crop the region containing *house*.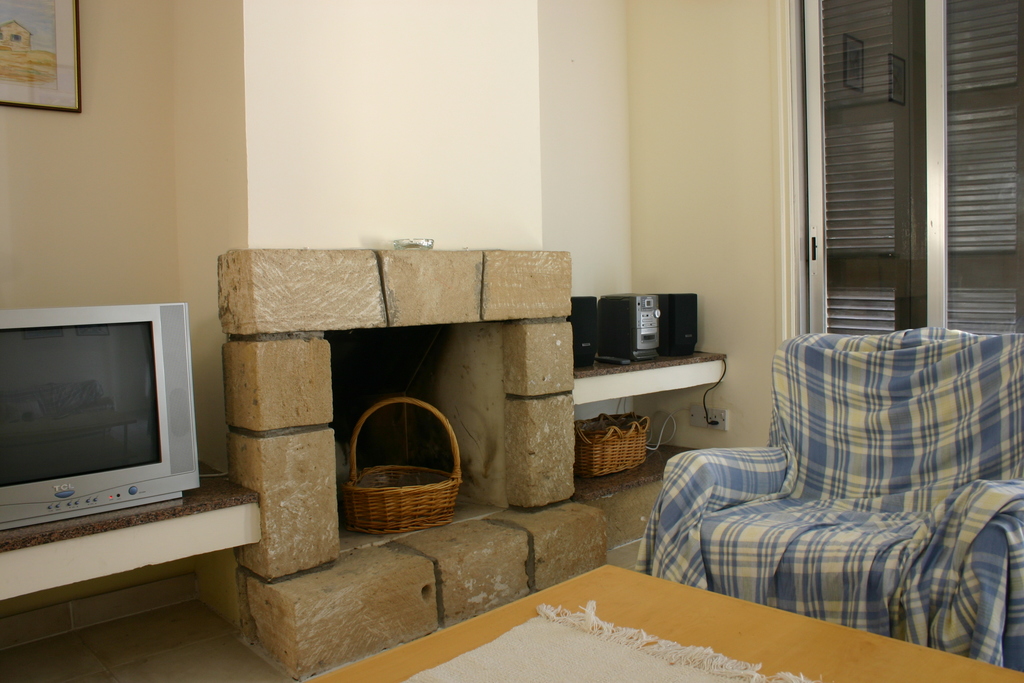
Crop region: (x1=0, y1=0, x2=1023, y2=682).
